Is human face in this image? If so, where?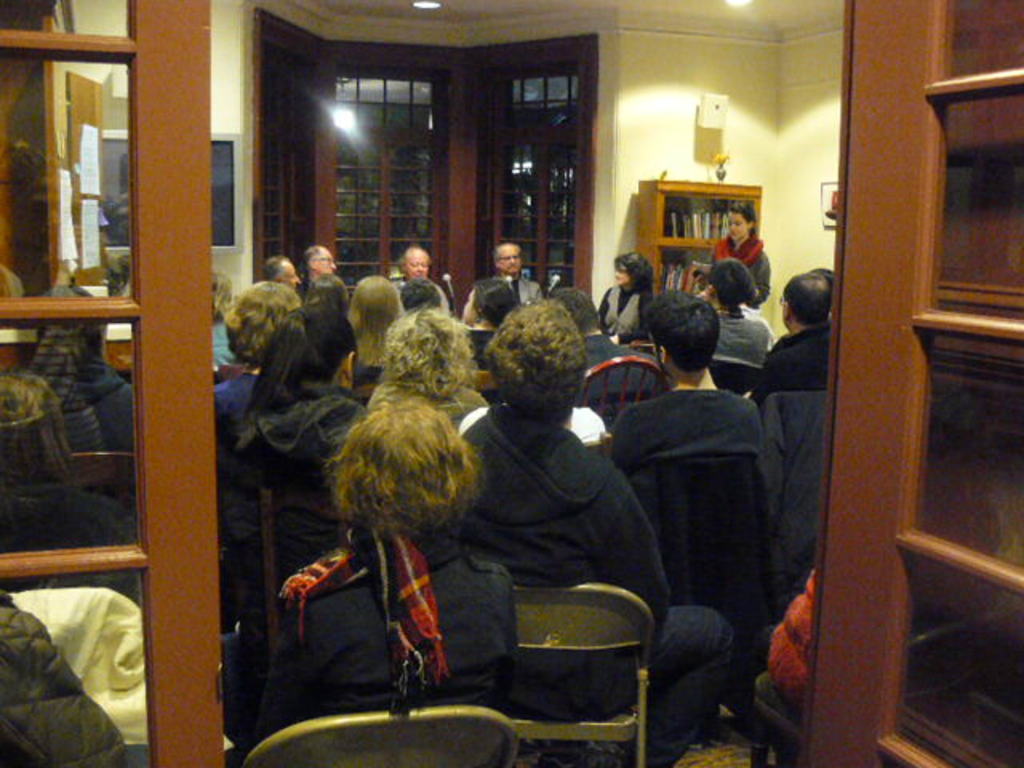
Yes, at 725, 208, 749, 242.
